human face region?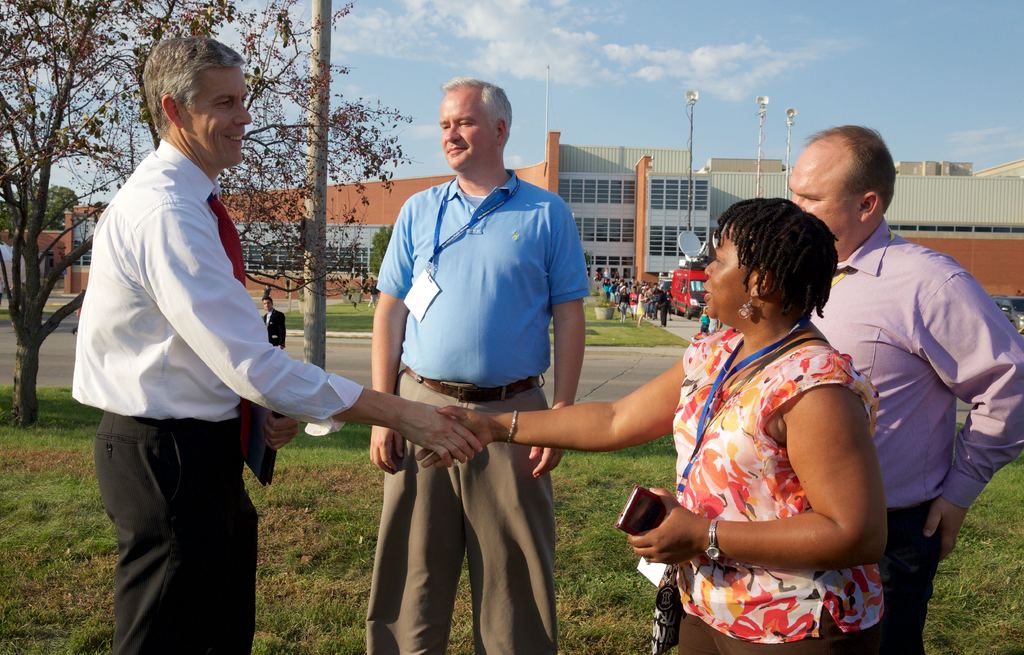
Rect(790, 148, 861, 239)
